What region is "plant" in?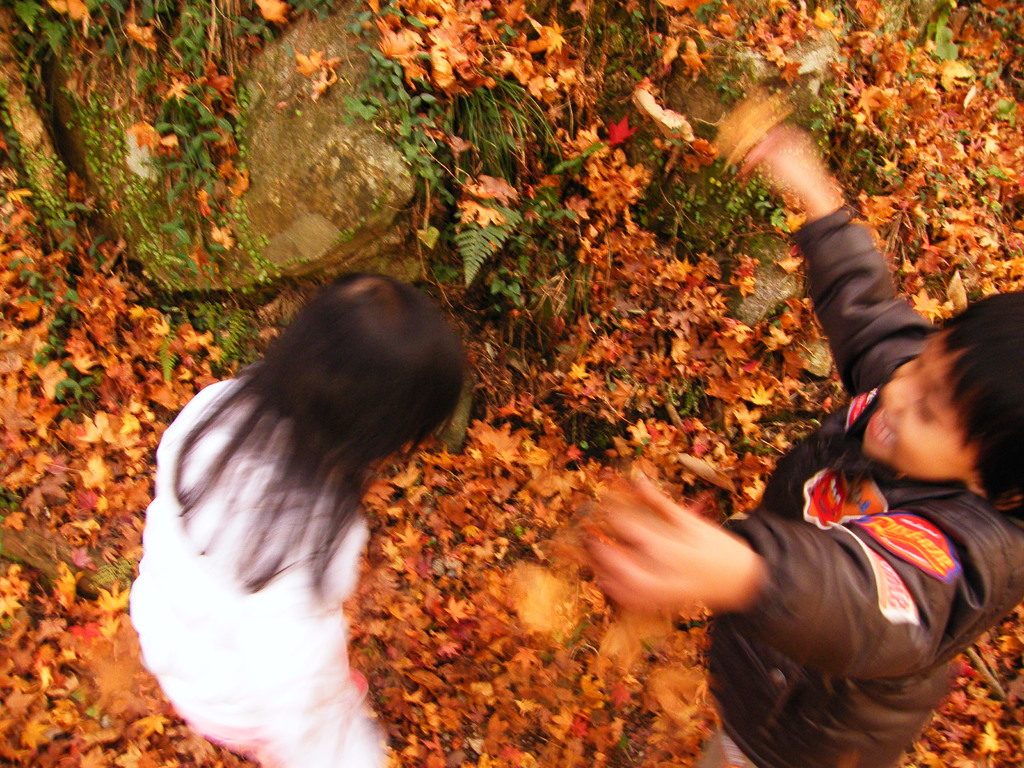
[x1=50, y1=315, x2=65, y2=340].
